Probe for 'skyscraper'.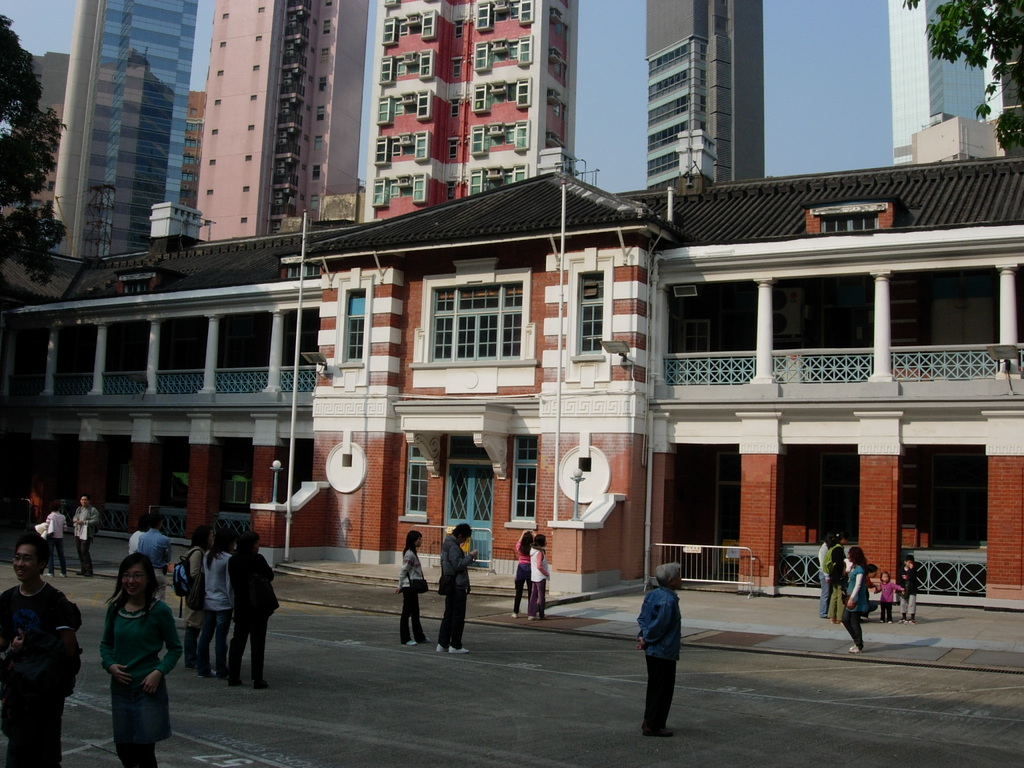
Probe result: (0,49,68,196).
